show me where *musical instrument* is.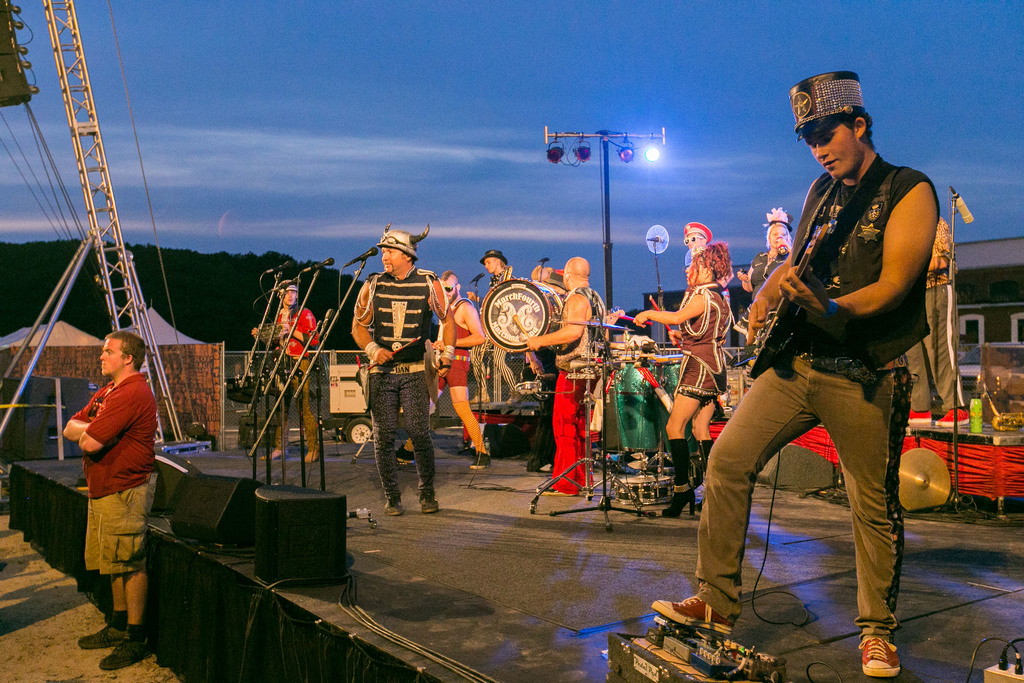
*musical instrument* is at 470/273/552/366.
